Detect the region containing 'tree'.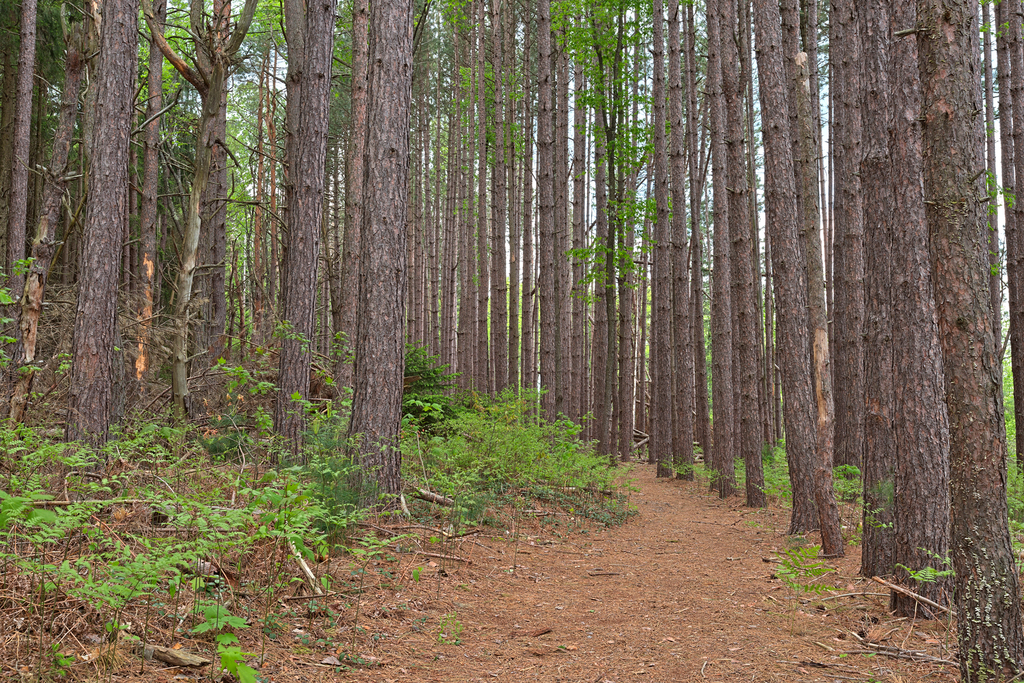
bbox=[149, 0, 262, 411].
